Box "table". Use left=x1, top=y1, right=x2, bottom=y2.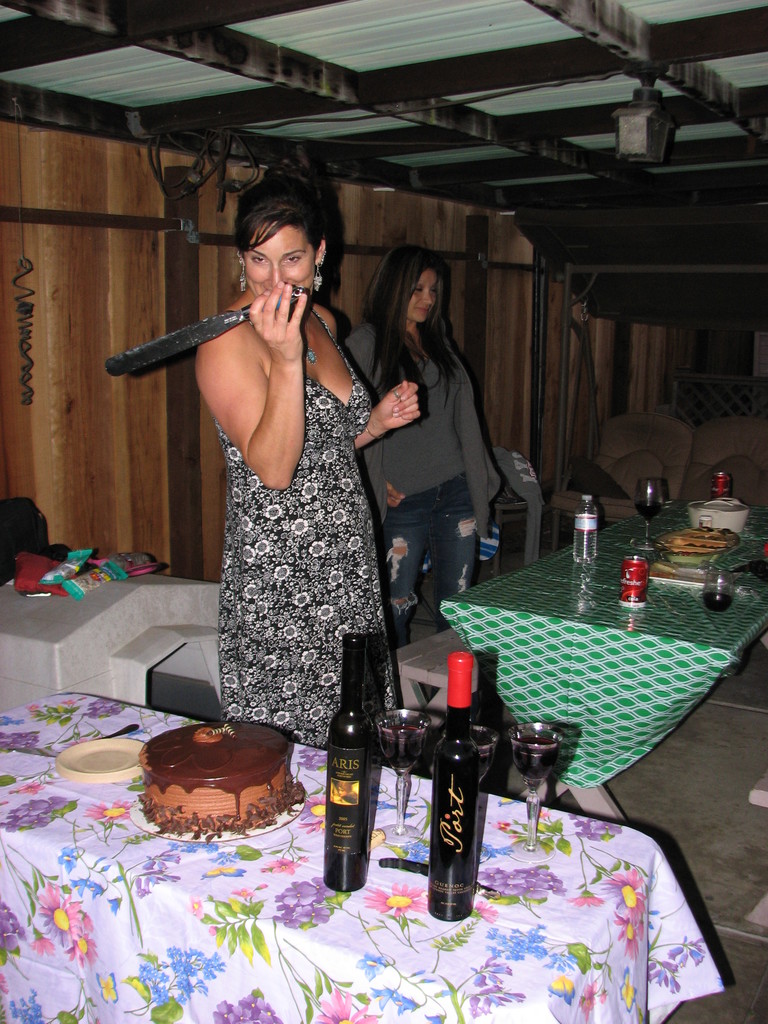
left=0, top=689, right=721, bottom=1023.
